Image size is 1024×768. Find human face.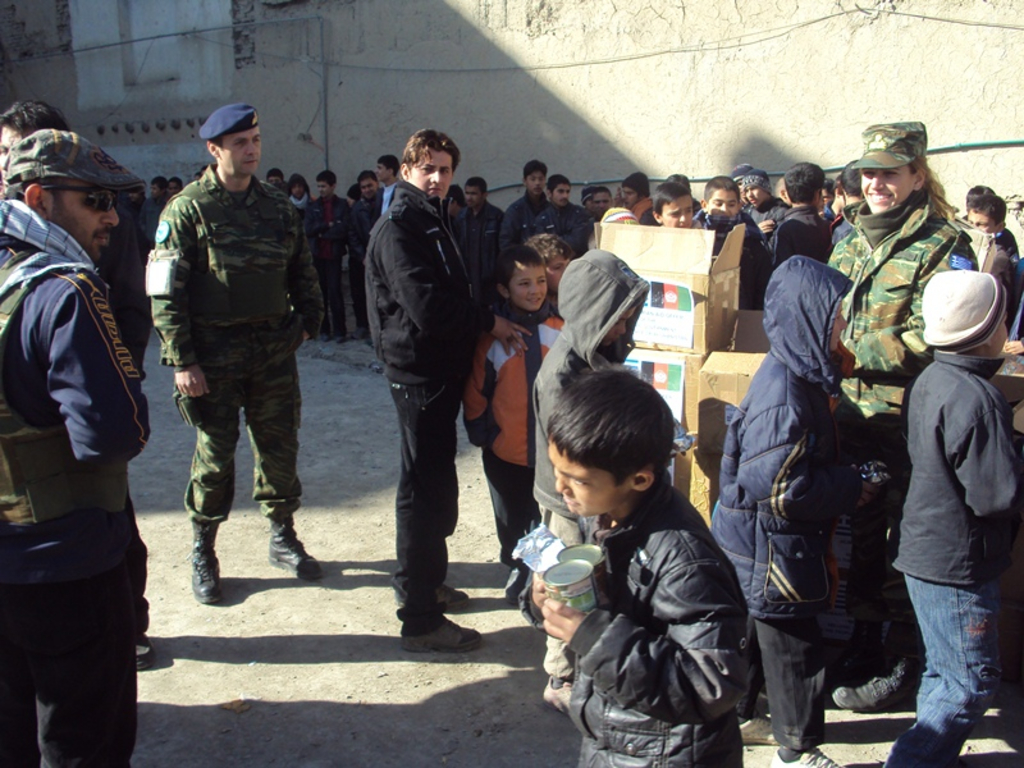
[998, 310, 1007, 357].
